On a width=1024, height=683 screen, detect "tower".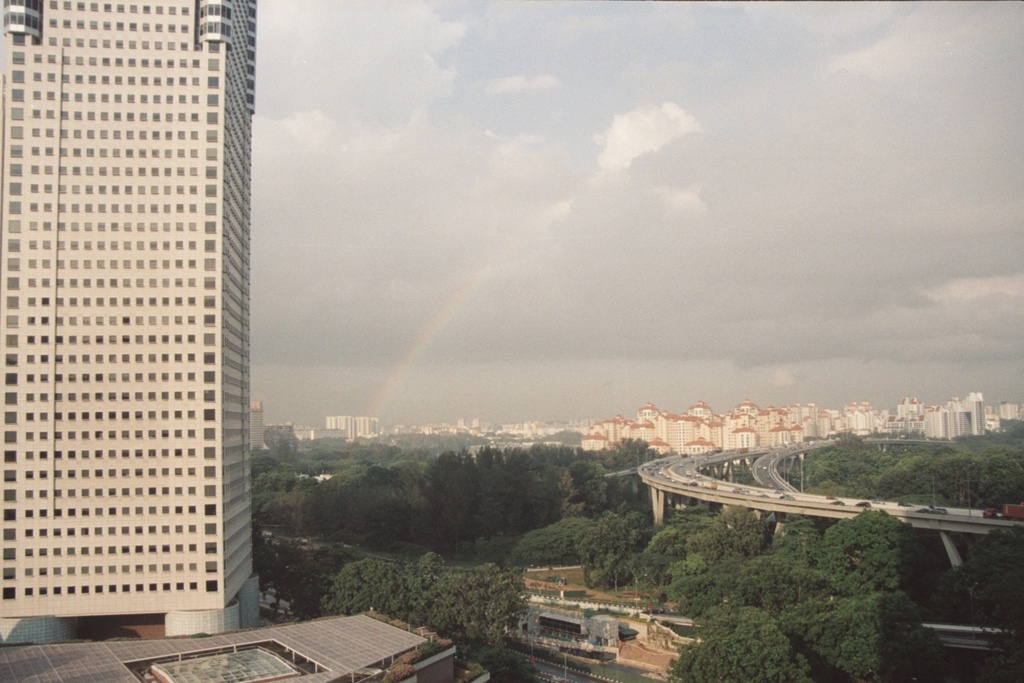
l=919, t=389, r=998, b=441.
